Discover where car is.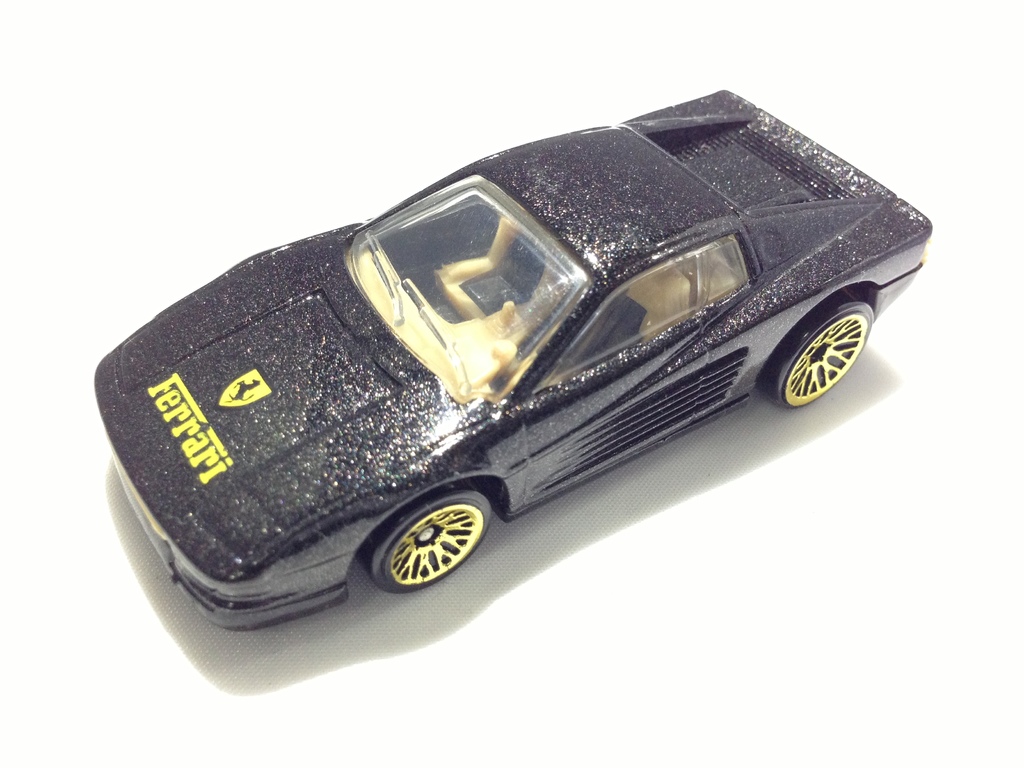
Discovered at [92,83,935,637].
